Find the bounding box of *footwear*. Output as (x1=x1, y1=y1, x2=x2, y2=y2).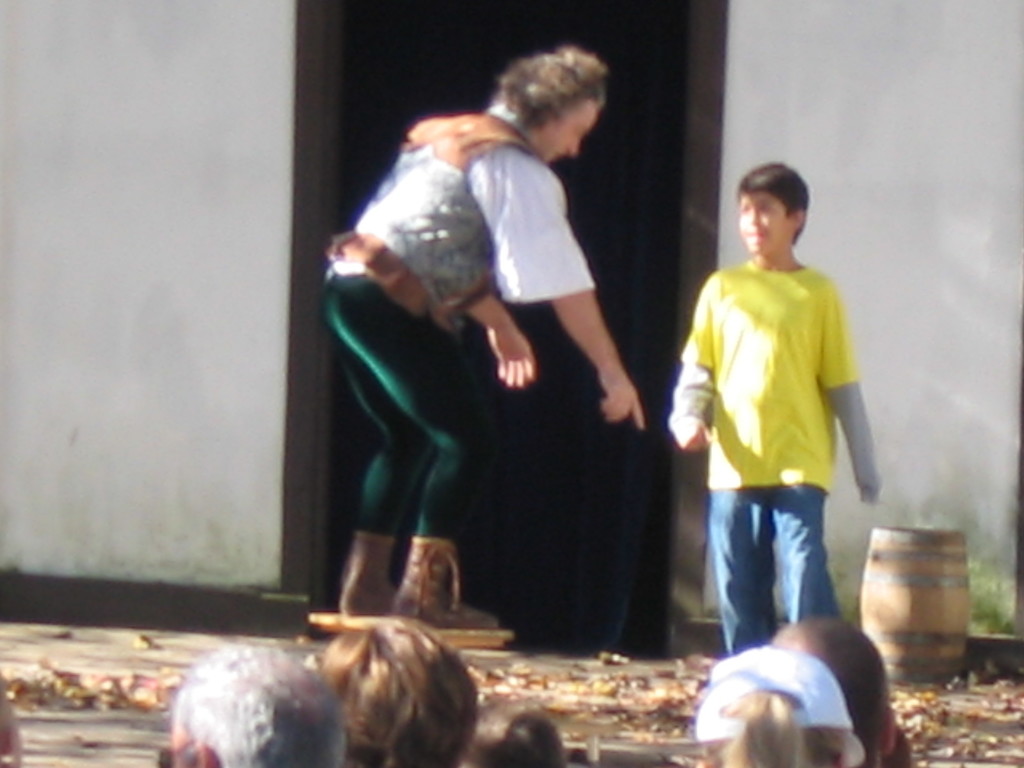
(x1=390, y1=536, x2=499, y2=636).
